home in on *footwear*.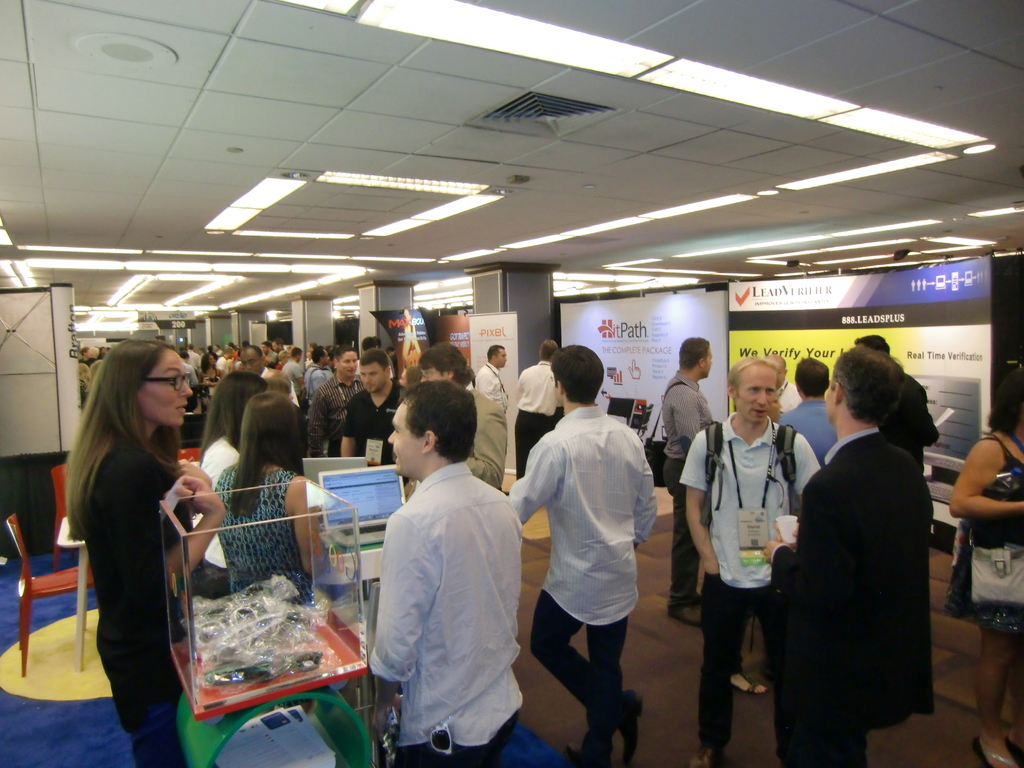
Homed in at 566, 732, 598, 767.
